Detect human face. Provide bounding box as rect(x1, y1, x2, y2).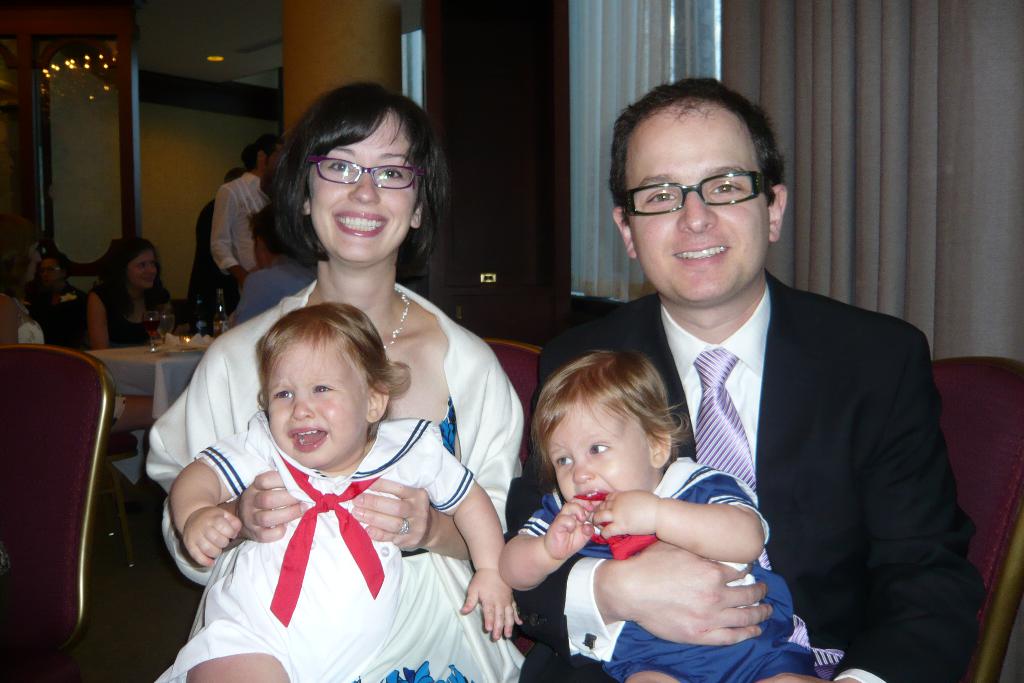
rect(306, 111, 415, 258).
